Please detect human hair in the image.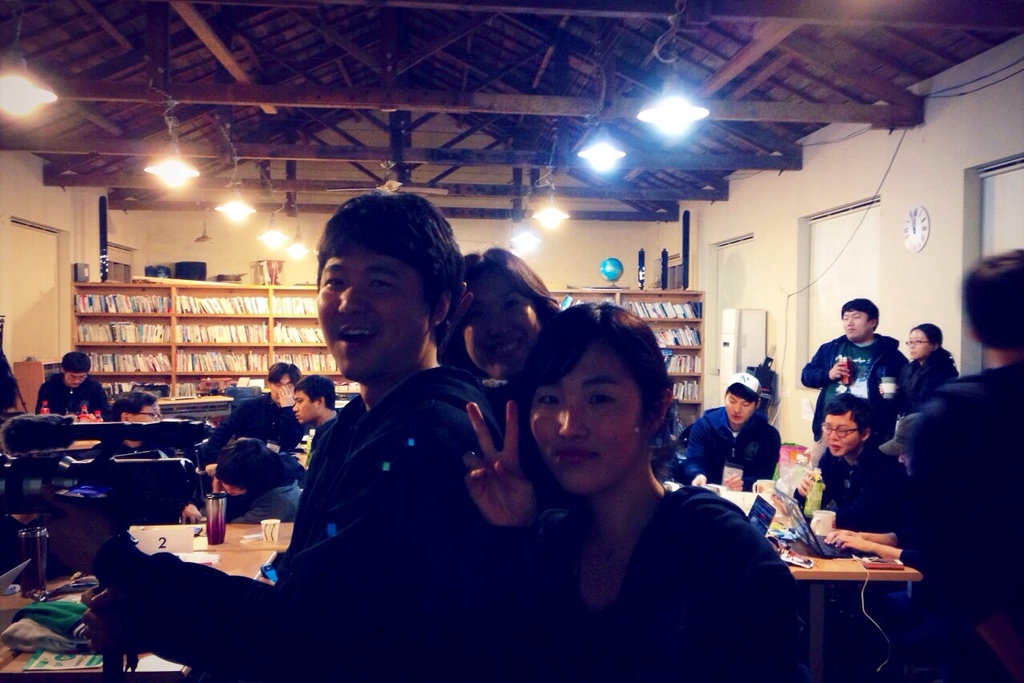
bbox(266, 359, 300, 383).
